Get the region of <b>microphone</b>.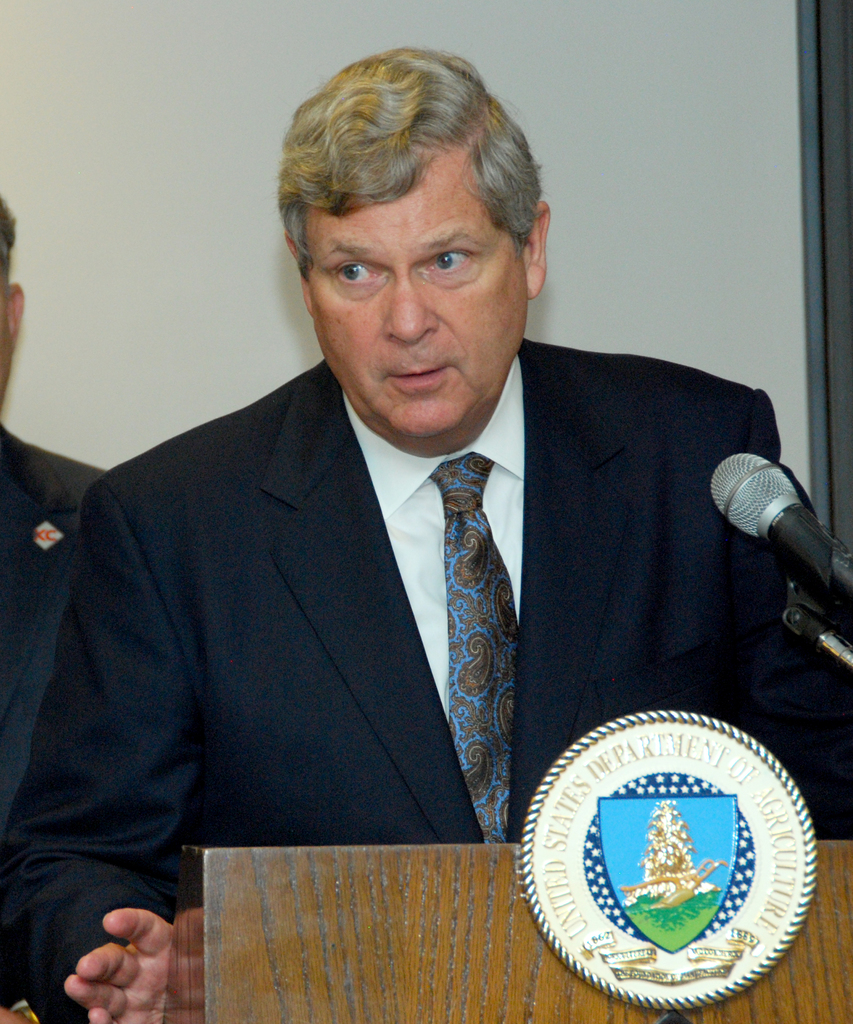
(704, 449, 852, 606).
